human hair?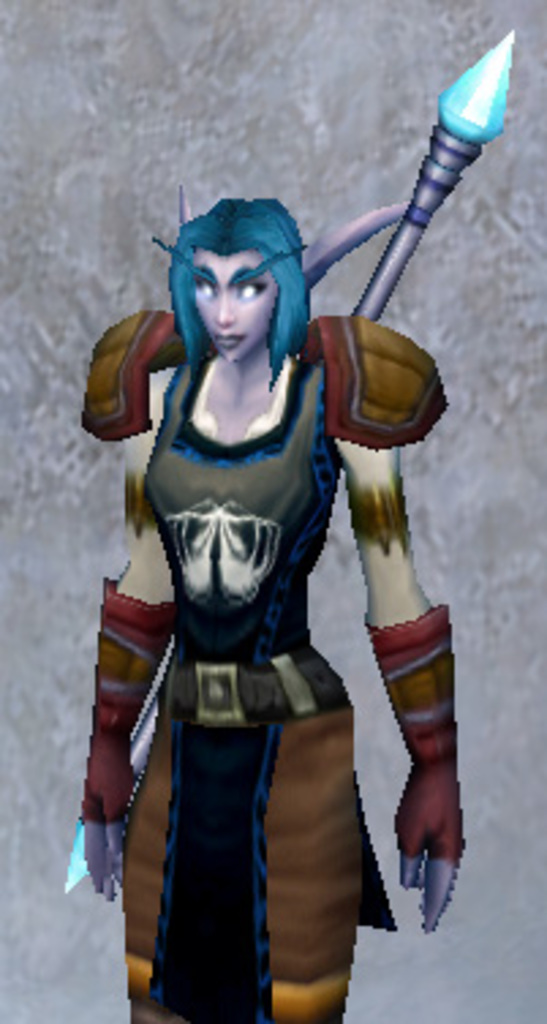
[left=155, top=188, right=302, bottom=351]
